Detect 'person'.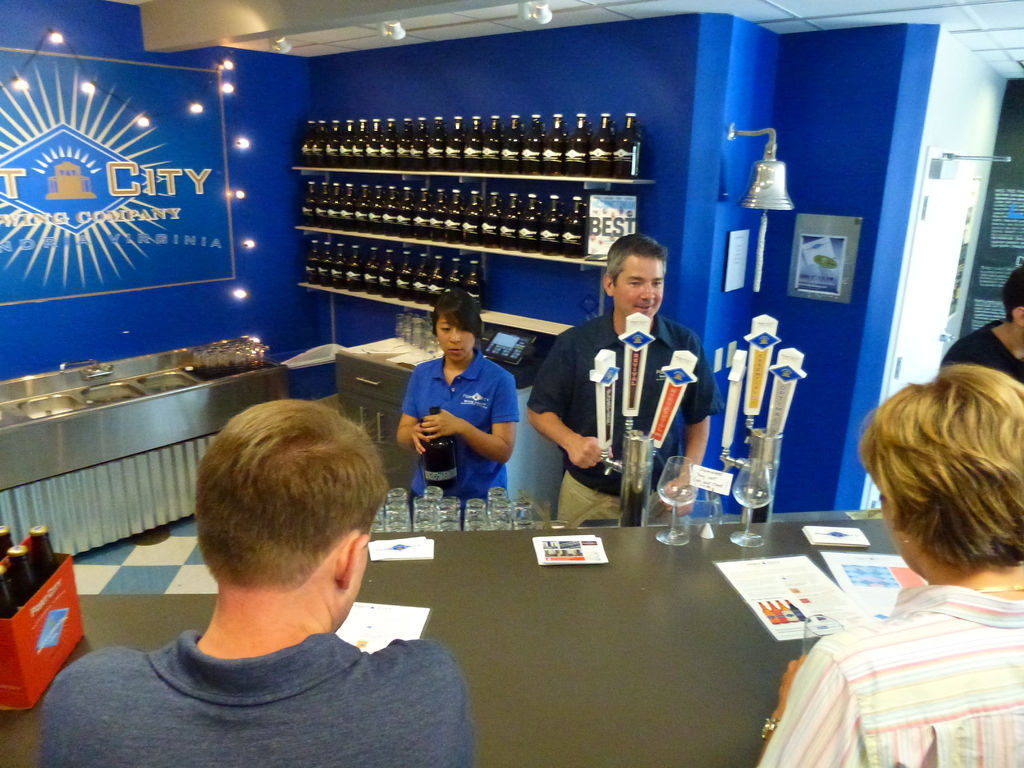
Detected at pyautogui.locateOnScreen(744, 368, 1023, 767).
